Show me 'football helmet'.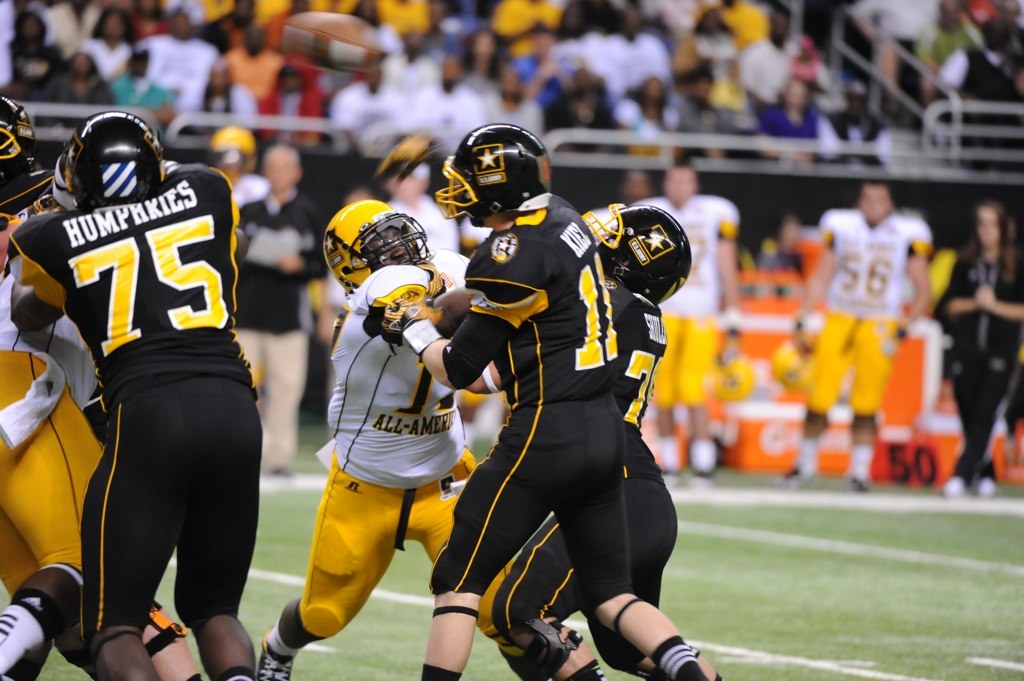
'football helmet' is here: [x1=432, y1=119, x2=559, y2=228].
